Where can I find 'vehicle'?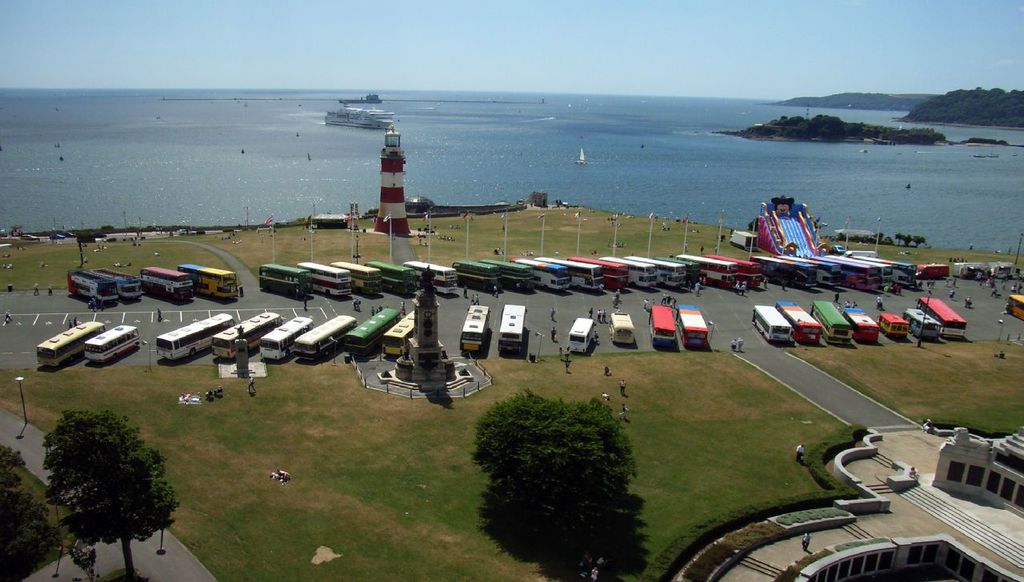
You can find it at l=541, t=253, r=607, b=293.
